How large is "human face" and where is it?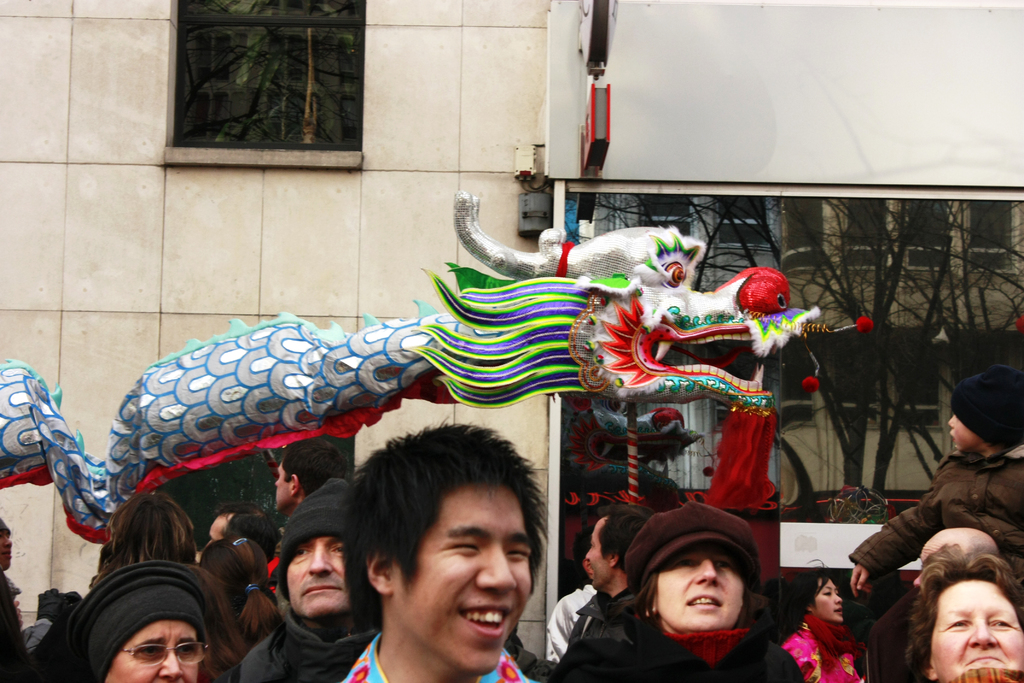
Bounding box: (x1=388, y1=483, x2=533, y2=676).
